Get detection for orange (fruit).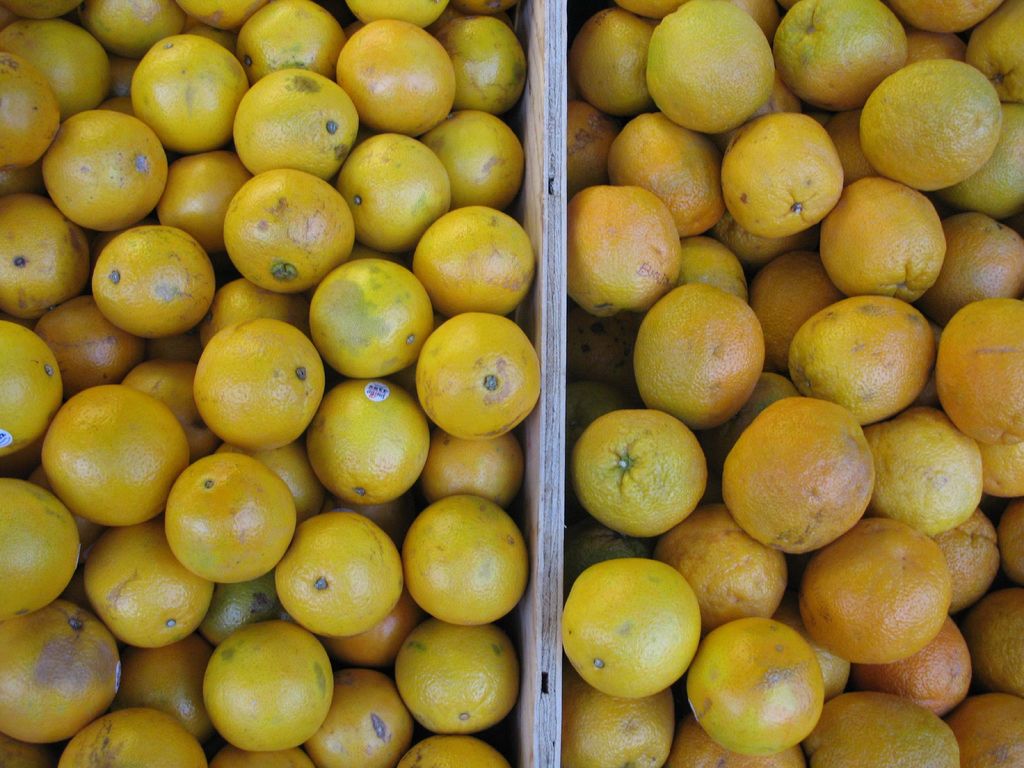
Detection: 200/280/298/343.
